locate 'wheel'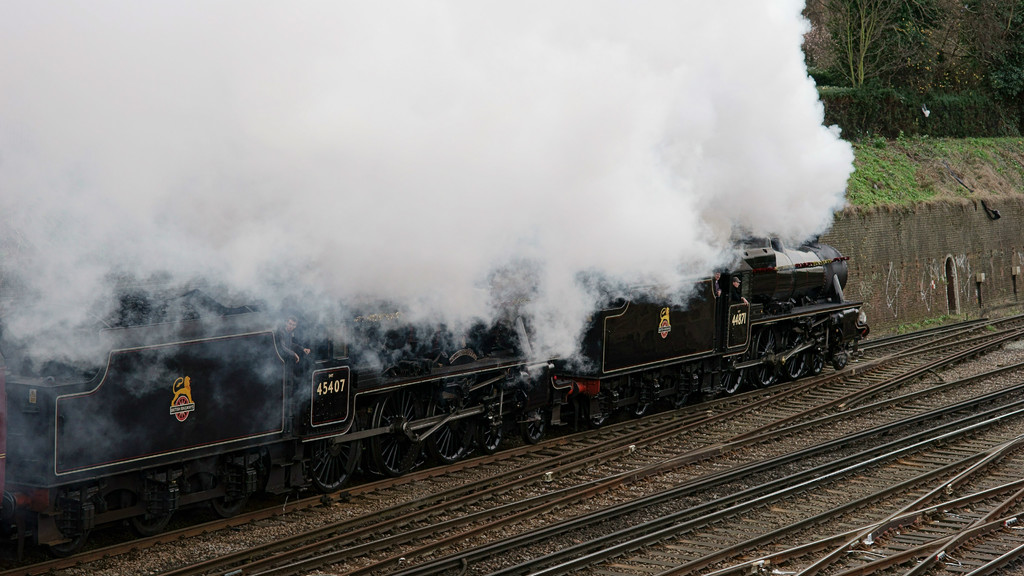
bbox(477, 404, 508, 458)
